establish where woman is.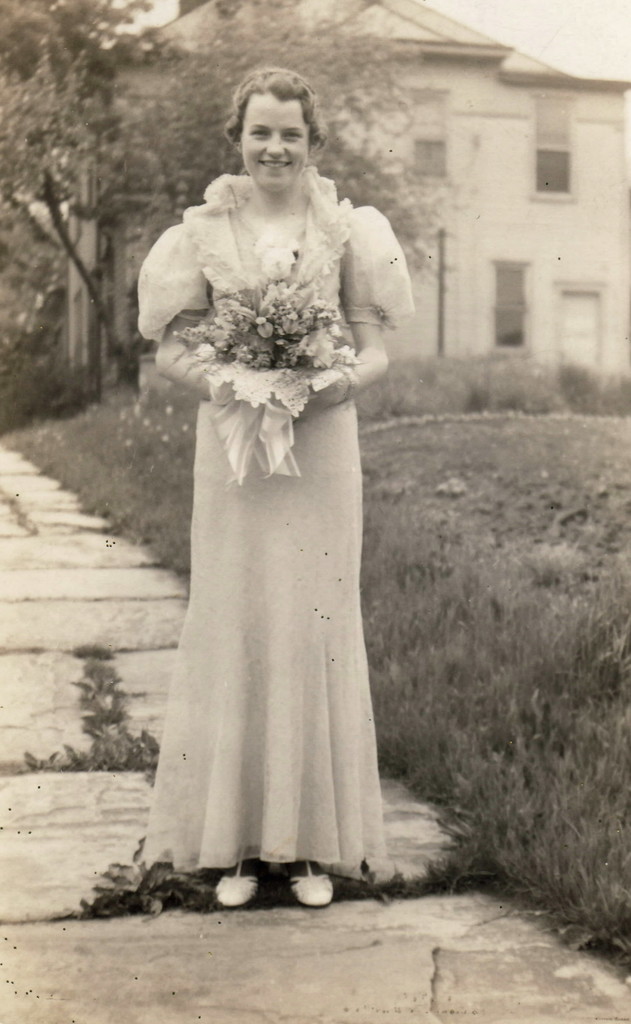
Established at 127:84:426:924.
